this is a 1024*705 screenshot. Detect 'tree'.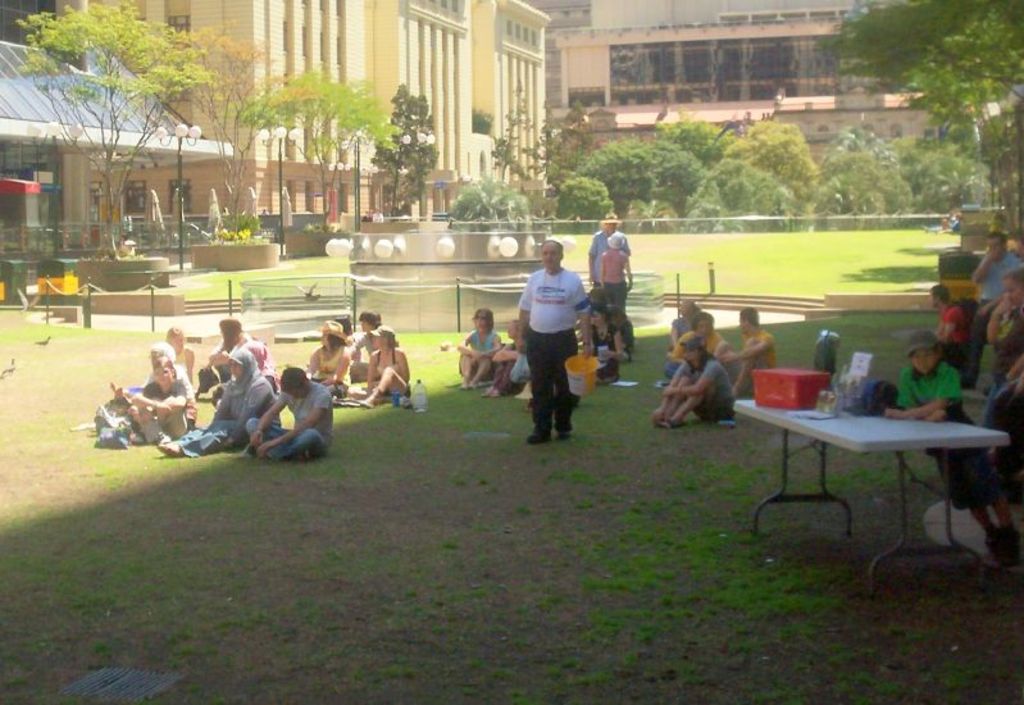
bbox=(906, 120, 1000, 223).
